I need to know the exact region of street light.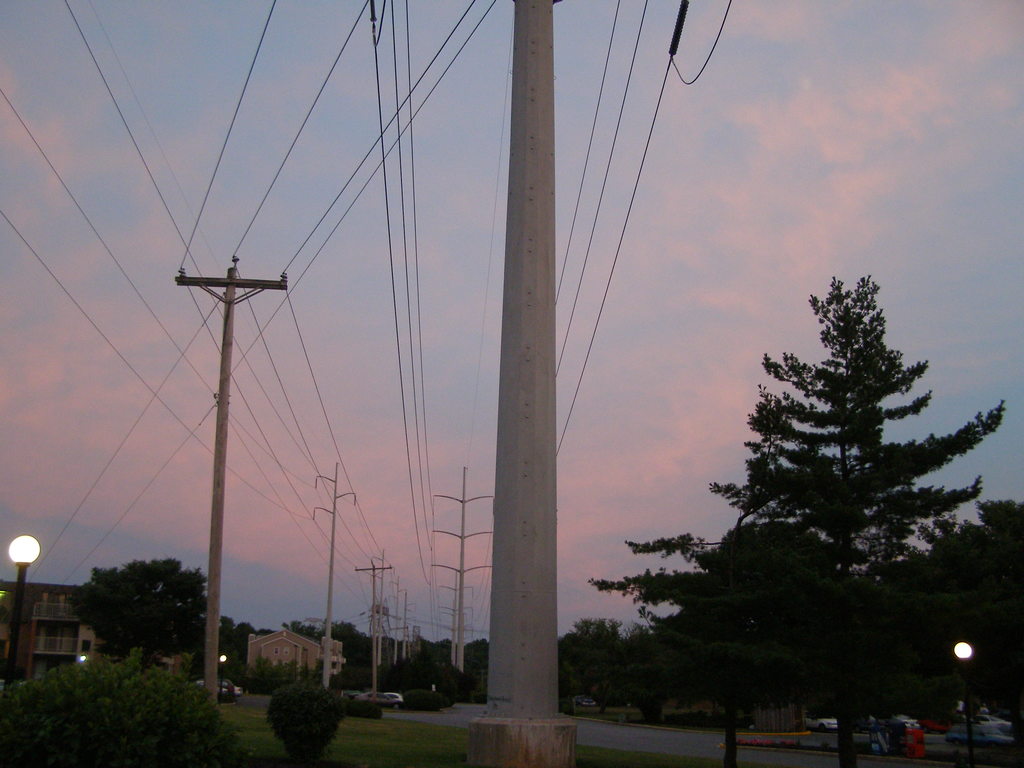
Region: Rect(950, 640, 976, 765).
